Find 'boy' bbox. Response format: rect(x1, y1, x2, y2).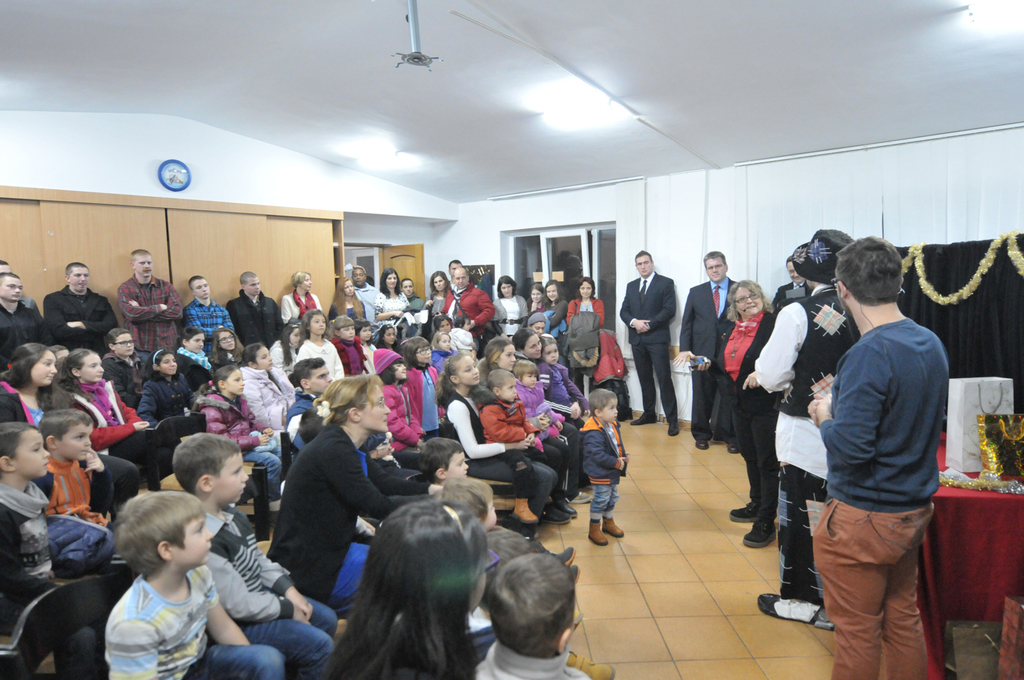
rect(483, 370, 560, 526).
